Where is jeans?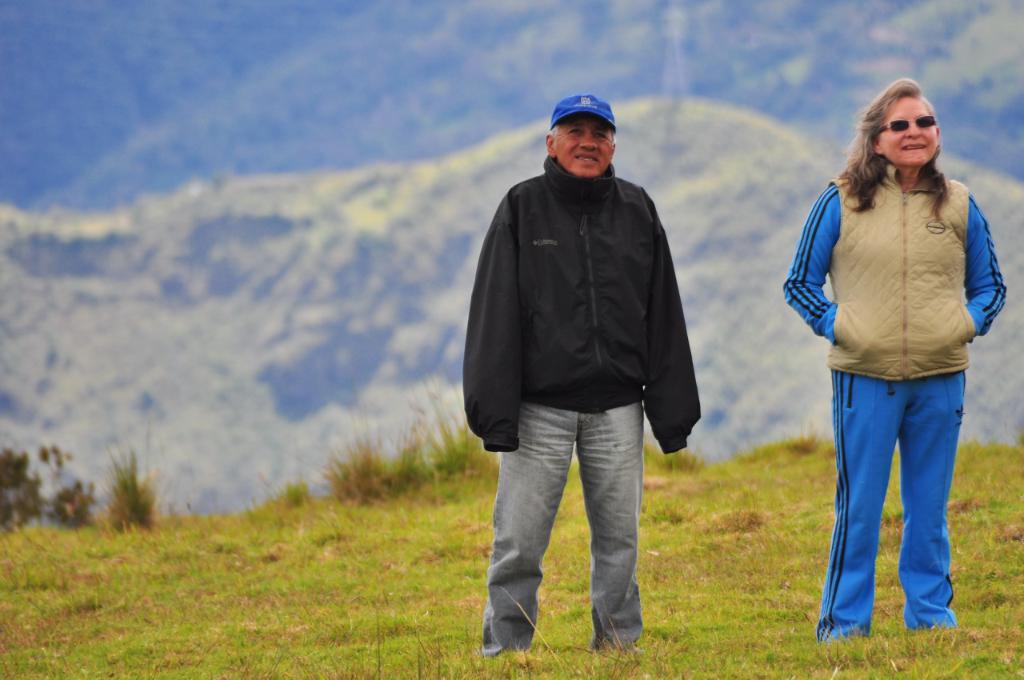
(x1=498, y1=399, x2=679, y2=662).
